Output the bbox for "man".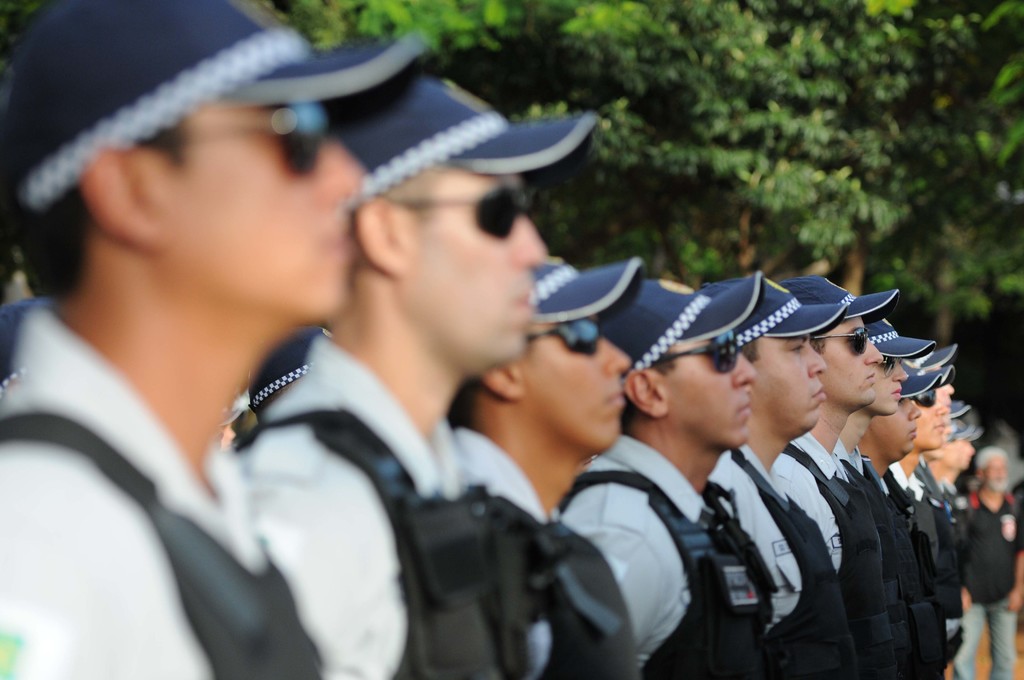
847/368/944/679.
